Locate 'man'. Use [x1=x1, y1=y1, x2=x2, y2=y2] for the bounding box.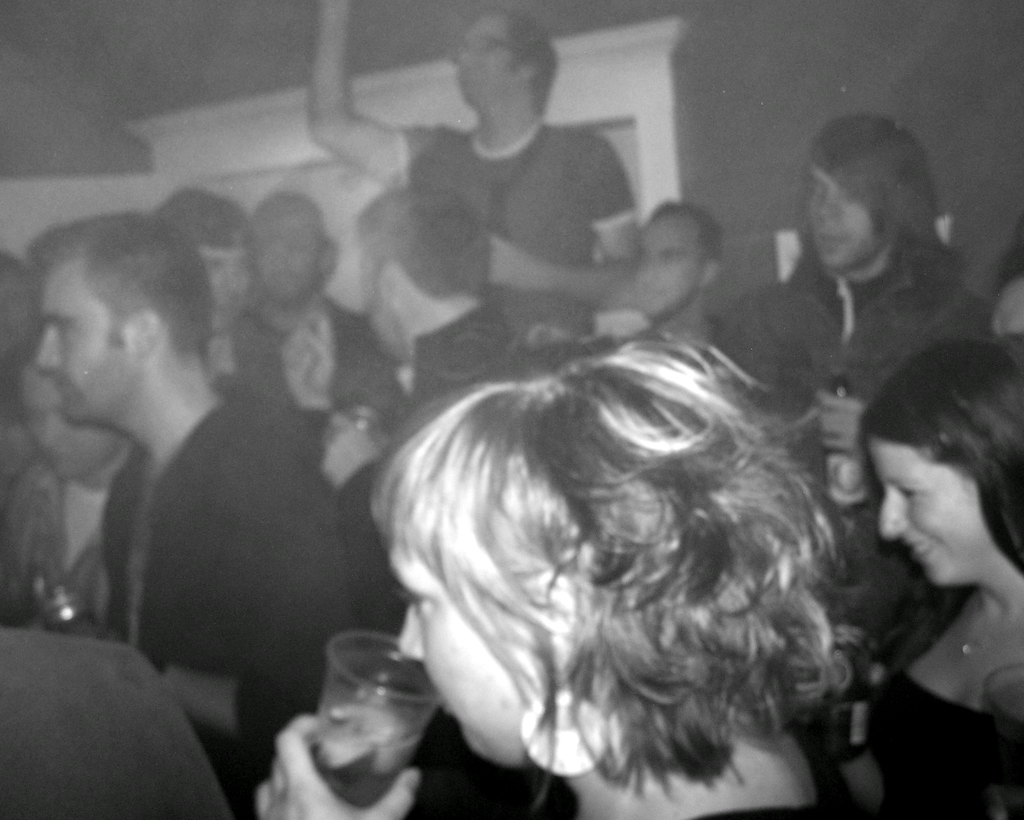
[x1=226, y1=186, x2=388, y2=421].
